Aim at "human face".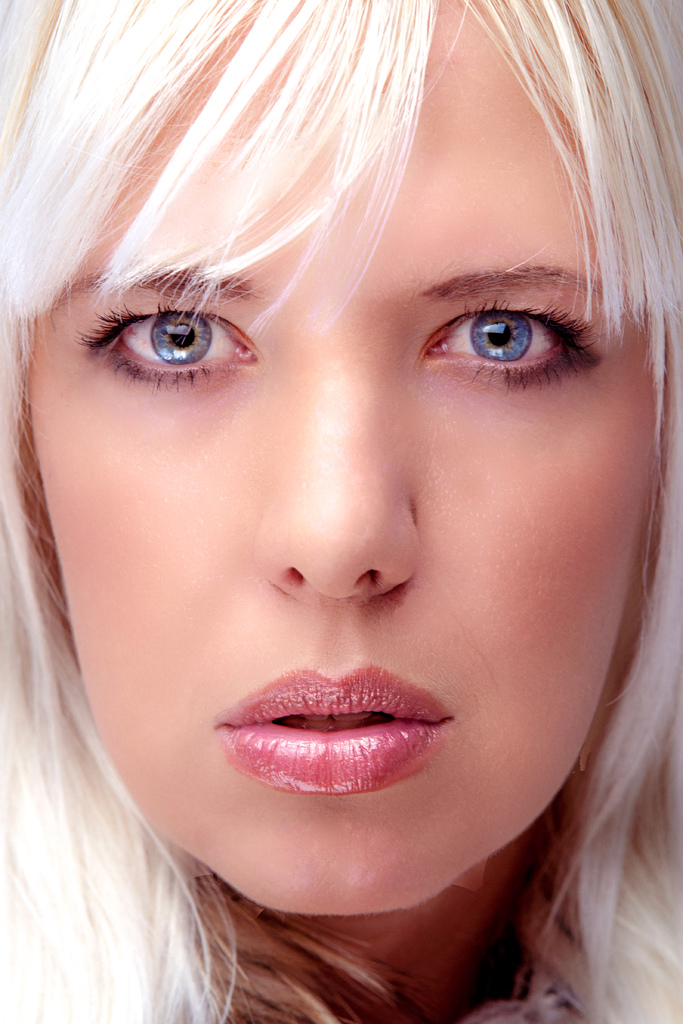
Aimed at 24/0/665/915.
